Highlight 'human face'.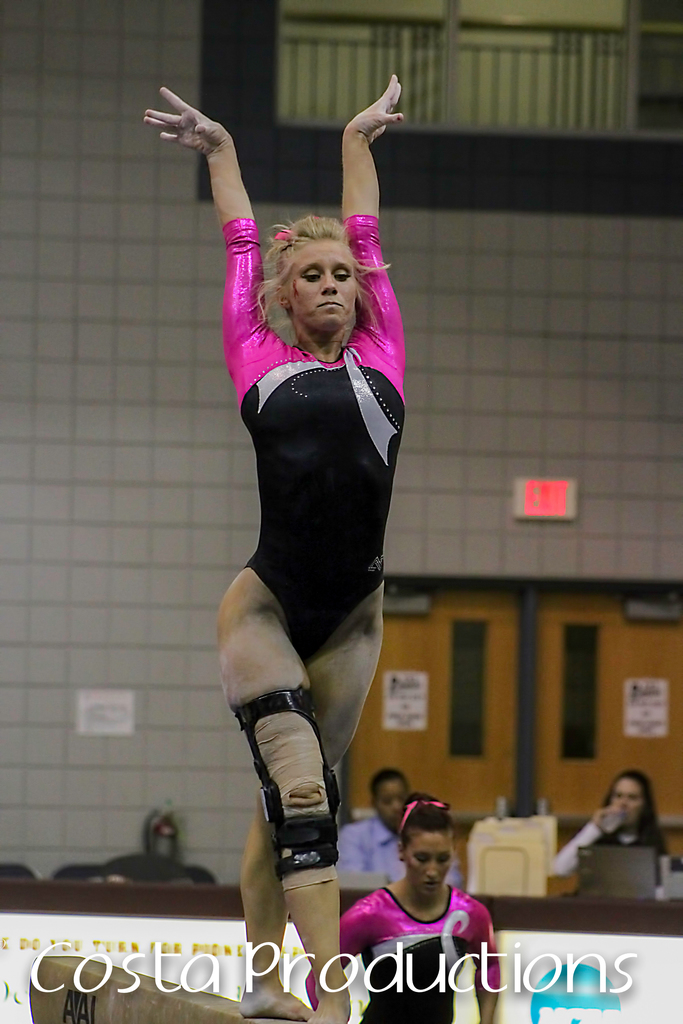
Highlighted region: bbox=(288, 230, 365, 337).
